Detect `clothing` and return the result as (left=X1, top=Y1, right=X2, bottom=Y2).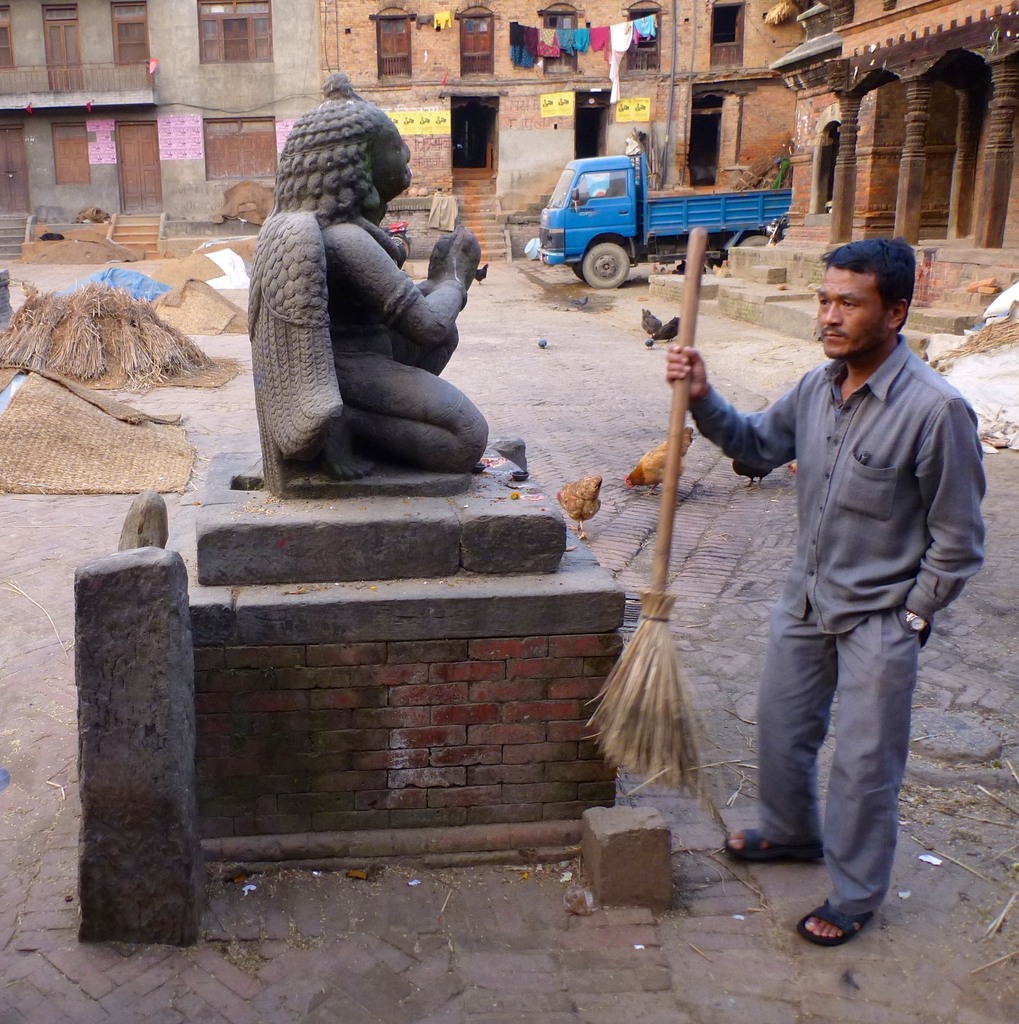
(left=606, top=23, right=634, bottom=100).
